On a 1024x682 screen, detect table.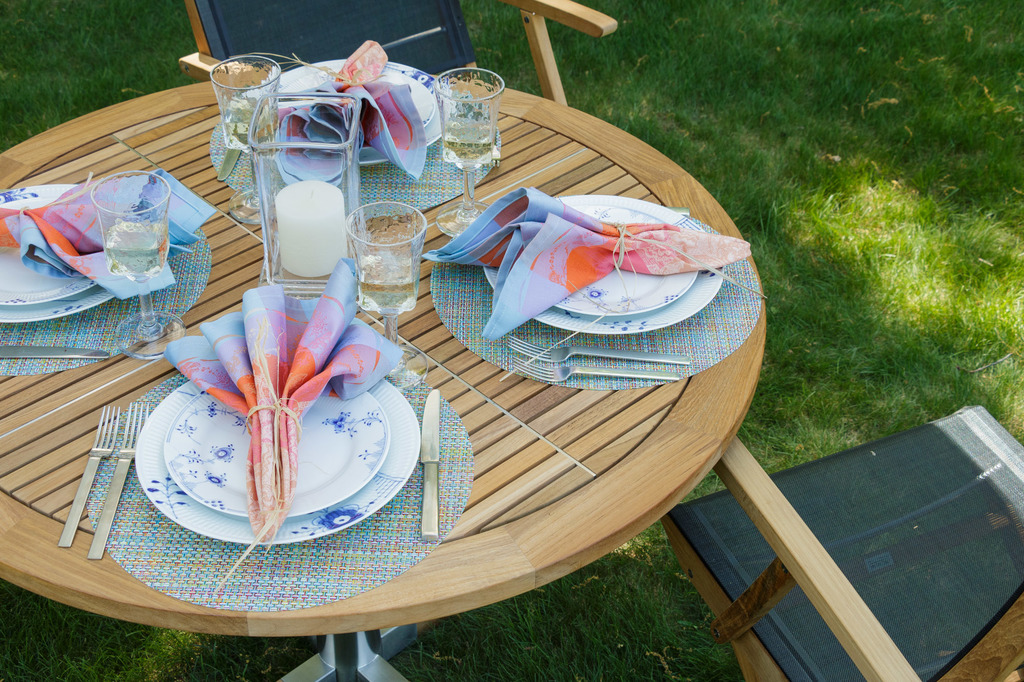
{"x1": 0, "y1": 74, "x2": 771, "y2": 681}.
